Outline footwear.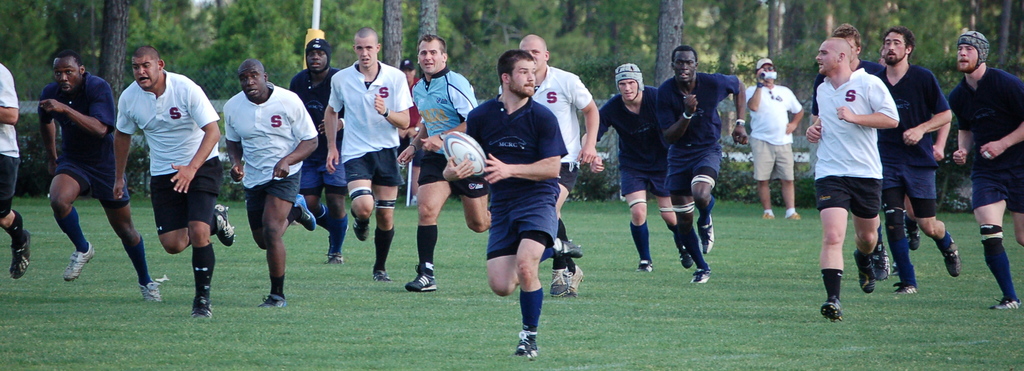
Outline: rect(783, 206, 799, 219).
